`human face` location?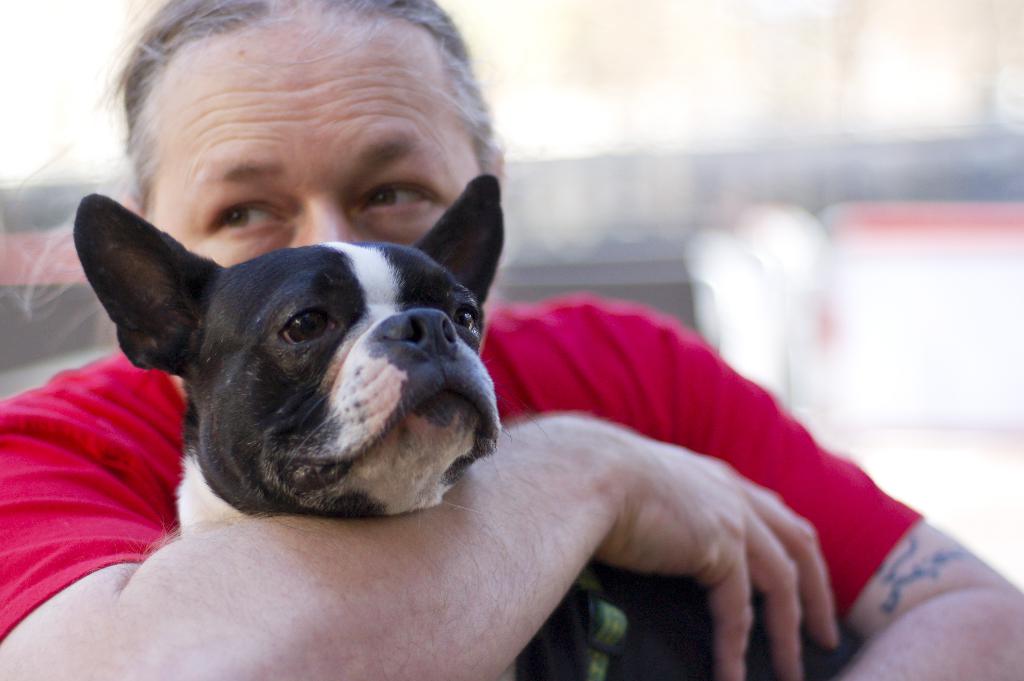
{"x1": 144, "y1": 37, "x2": 476, "y2": 265}
